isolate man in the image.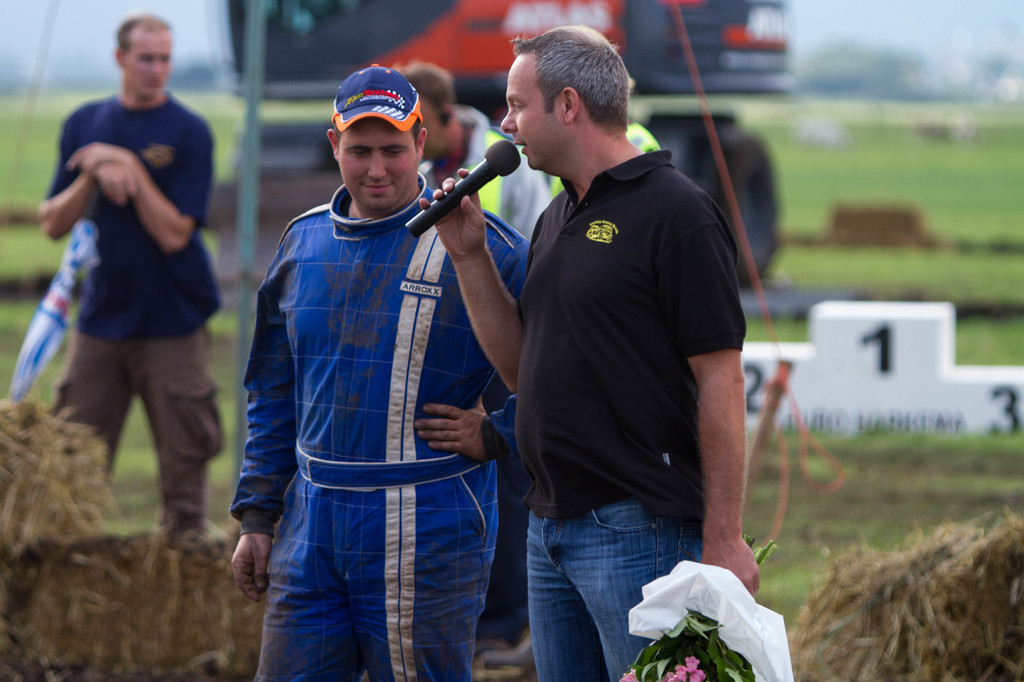
Isolated region: bbox=[228, 59, 535, 681].
